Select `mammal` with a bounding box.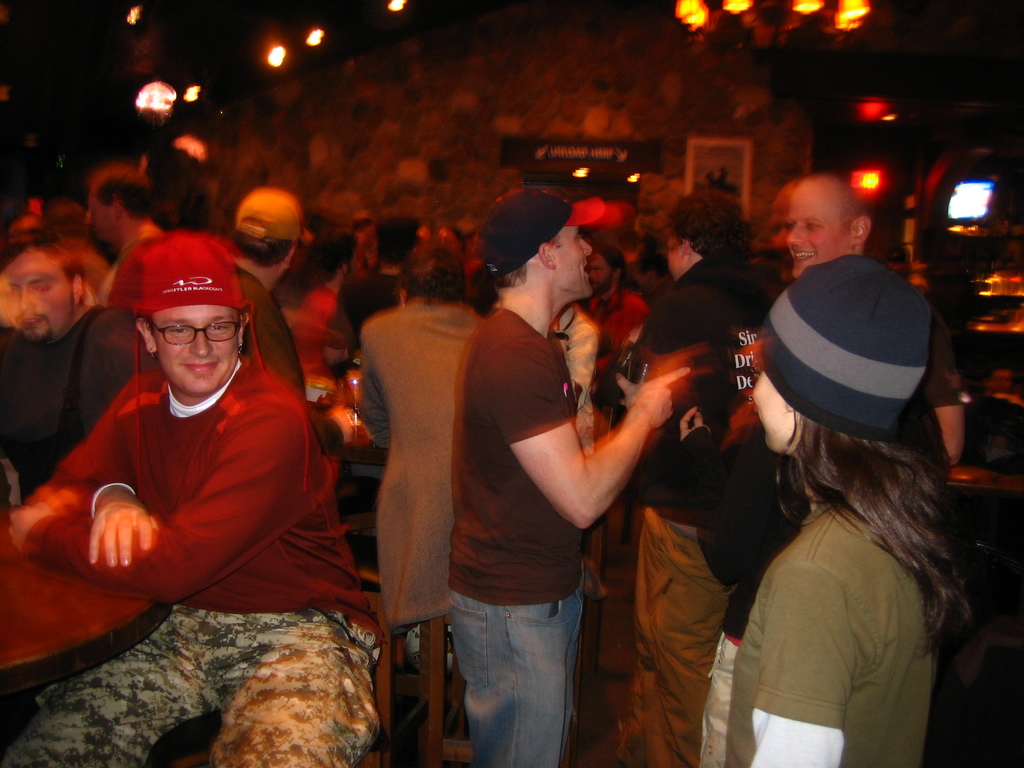
[364,228,486,638].
